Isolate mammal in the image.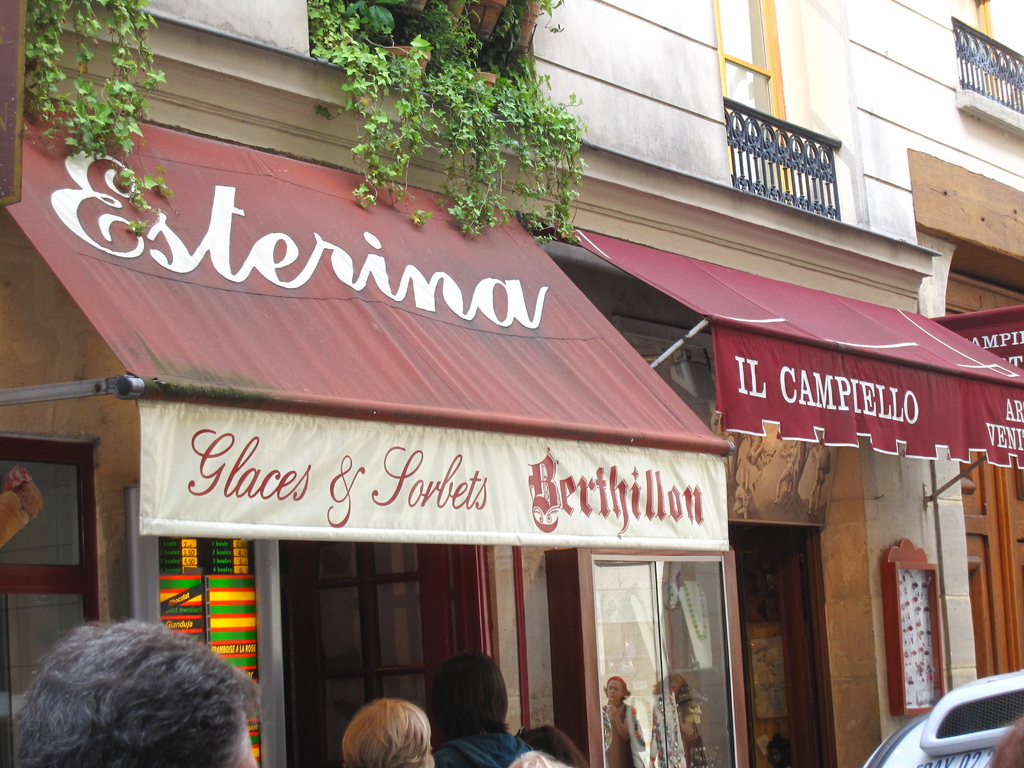
Isolated region: [left=731, top=477, right=752, bottom=525].
